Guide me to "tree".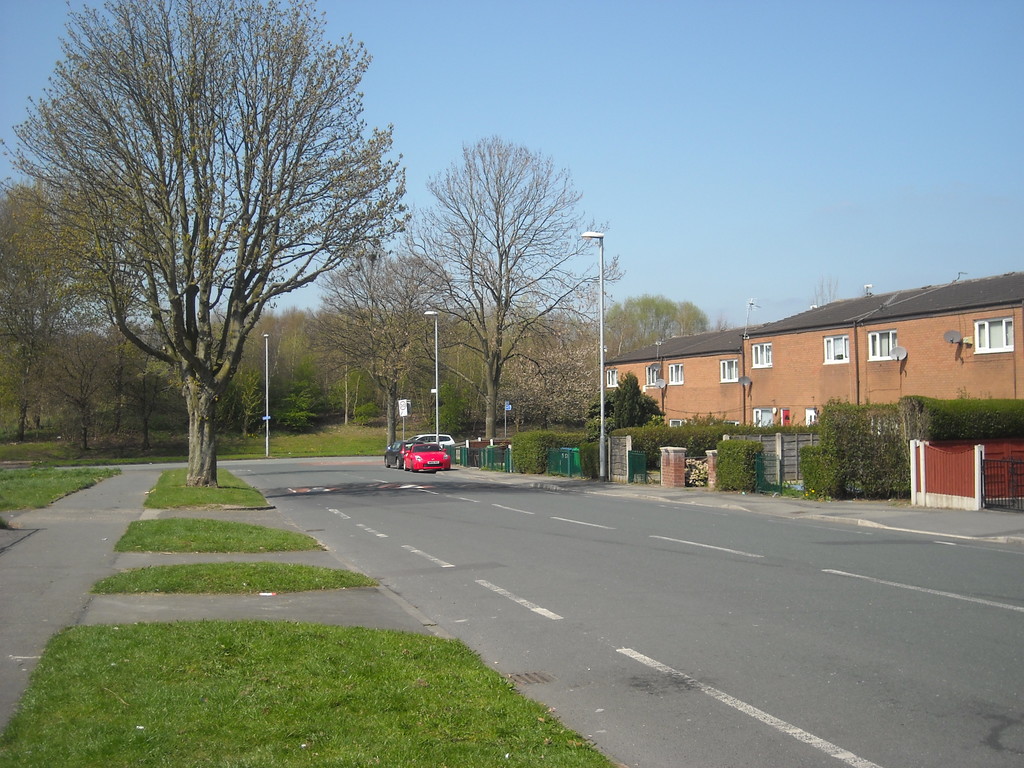
Guidance: {"left": 412, "top": 129, "right": 611, "bottom": 447}.
